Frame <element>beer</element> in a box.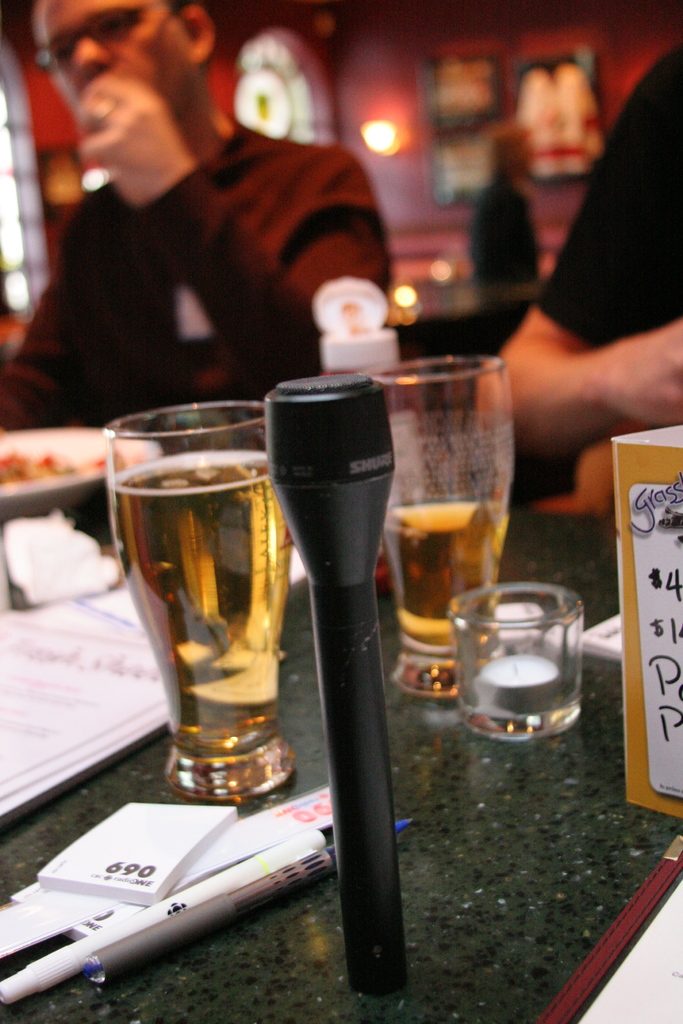
{"x1": 111, "y1": 449, "x2": 276, "y2": 767}.
